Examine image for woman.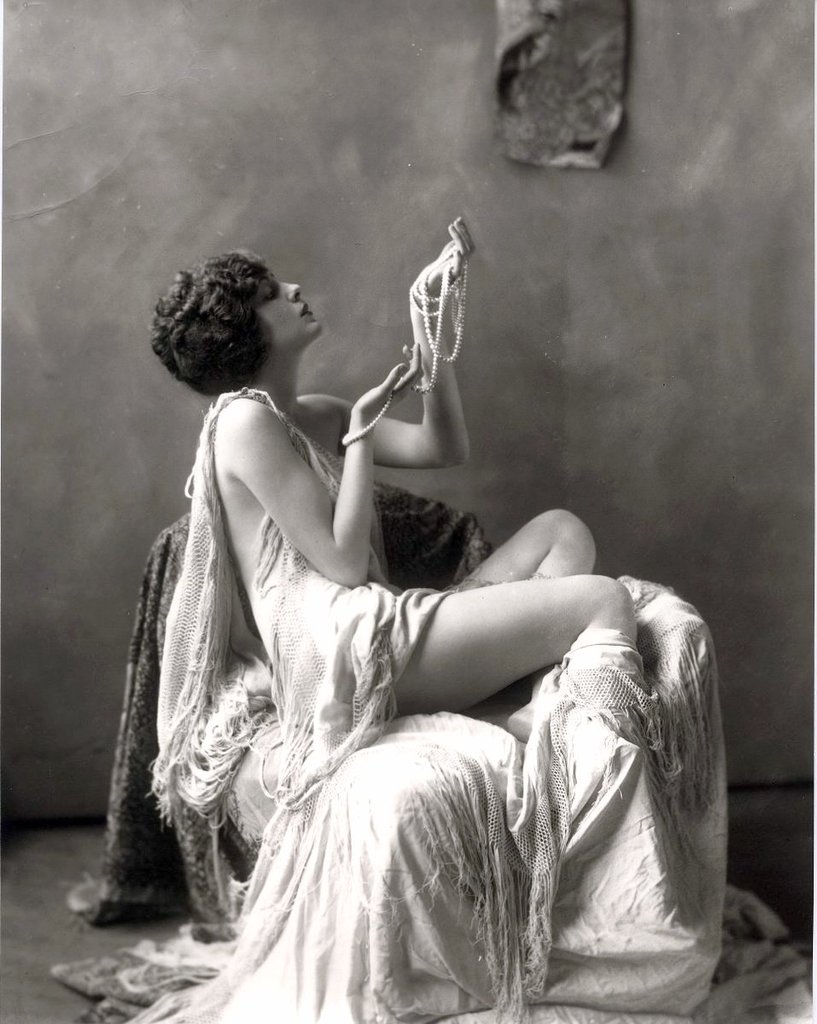
Examination result: bbox=[92, 207, 721, 993].
